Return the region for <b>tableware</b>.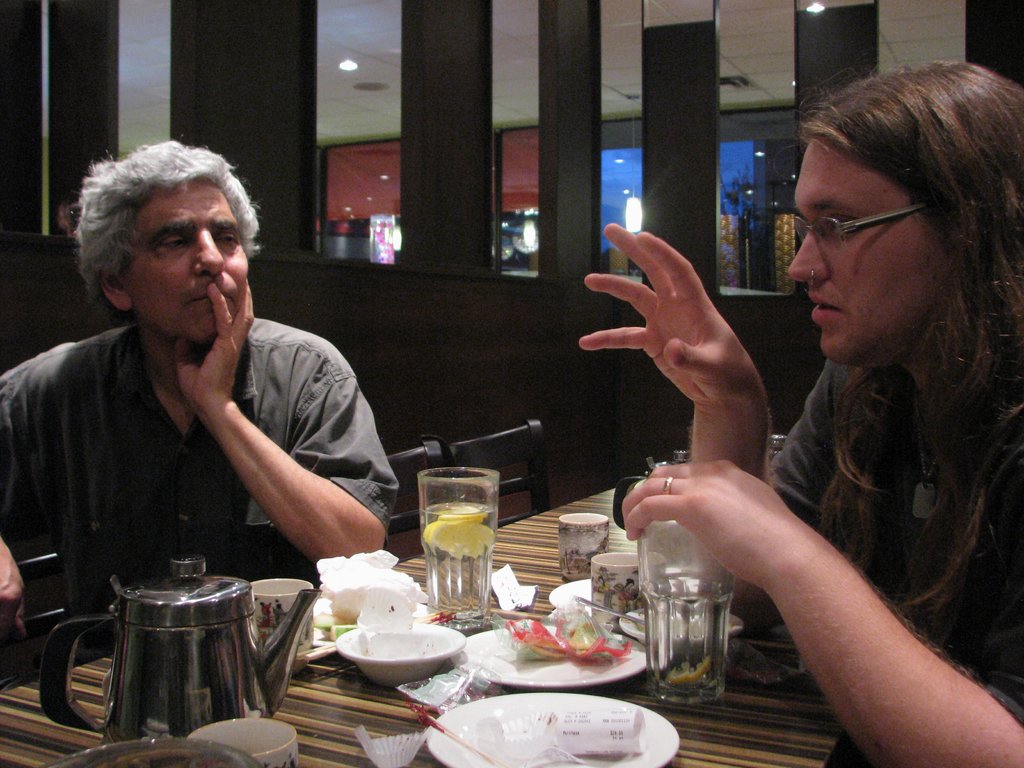
crop(419, 692, 682, 767).
